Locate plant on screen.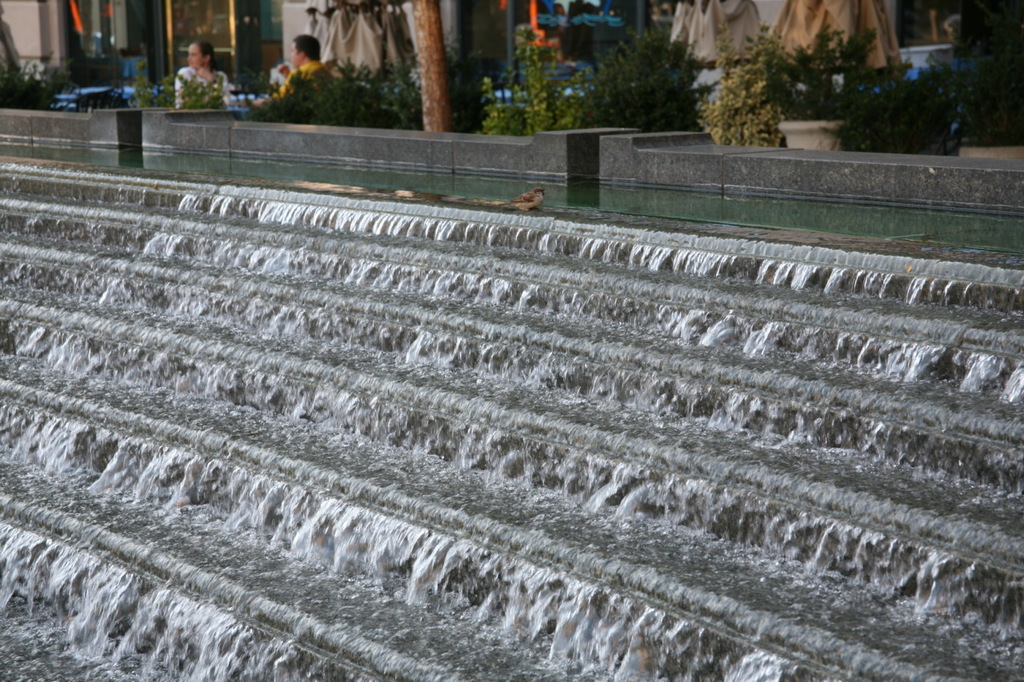
On screen at locate(130, 51, 183, 110).
